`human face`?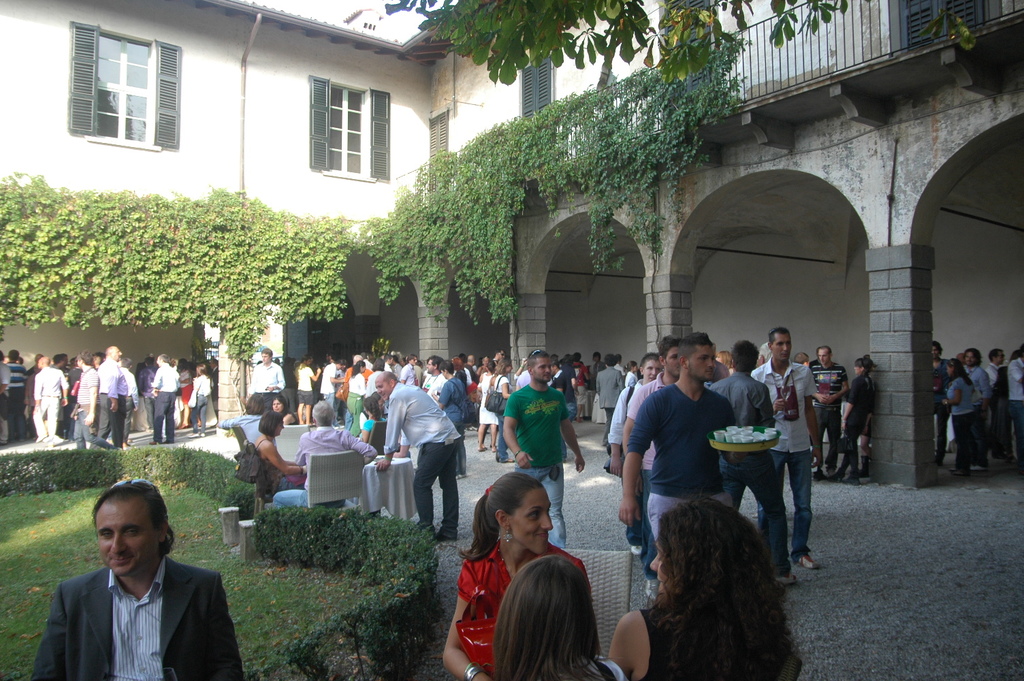
box=[262, 354, 269, 364]
